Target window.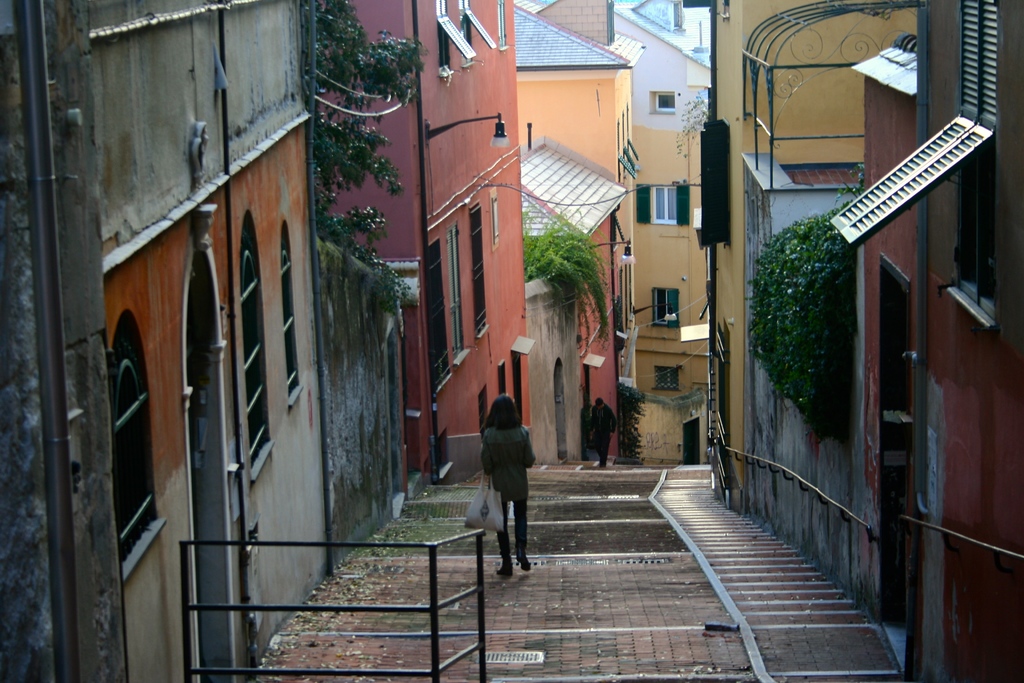
Target region: <box>444,225,471,363</box>.
